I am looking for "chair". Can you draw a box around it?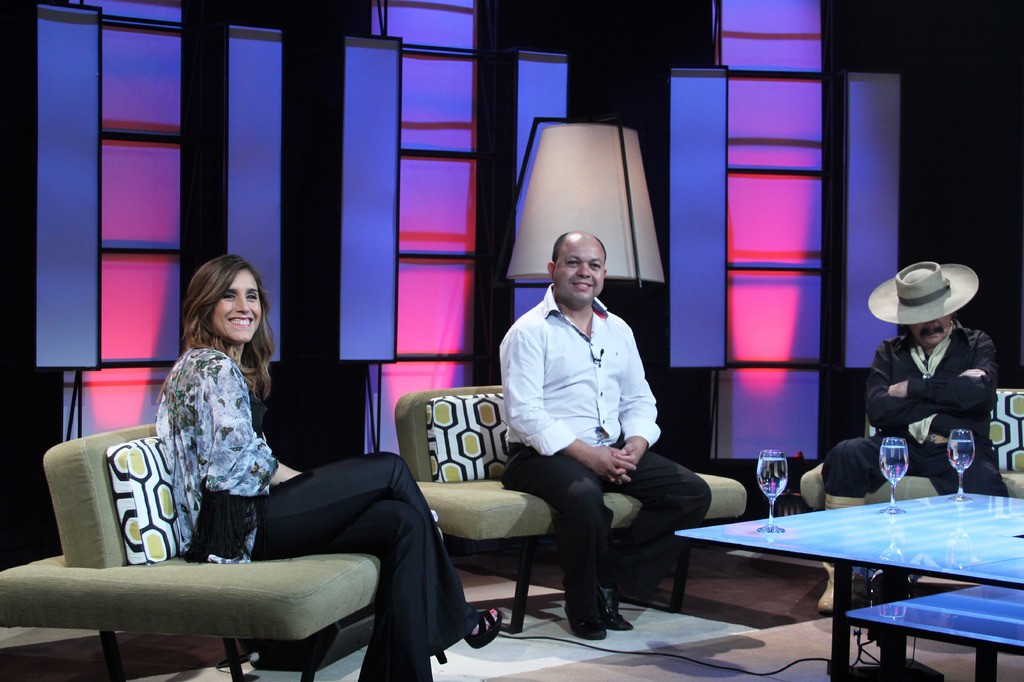
Sure, the bounding box is box(0, 415, 444, 681).
